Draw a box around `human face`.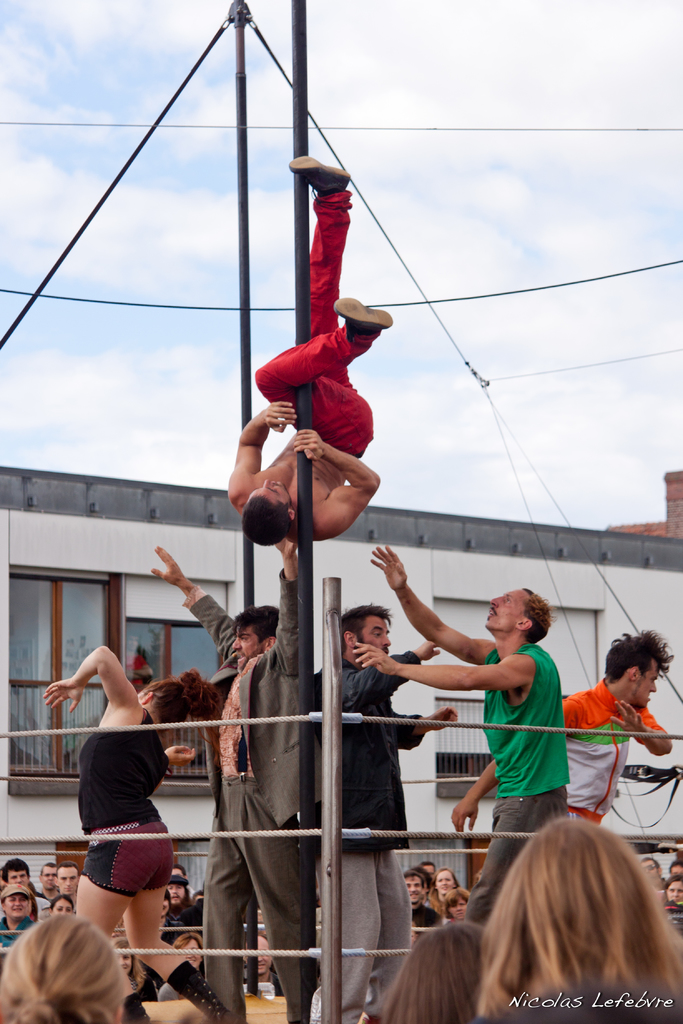
box=[245, 477, 288, 510].
